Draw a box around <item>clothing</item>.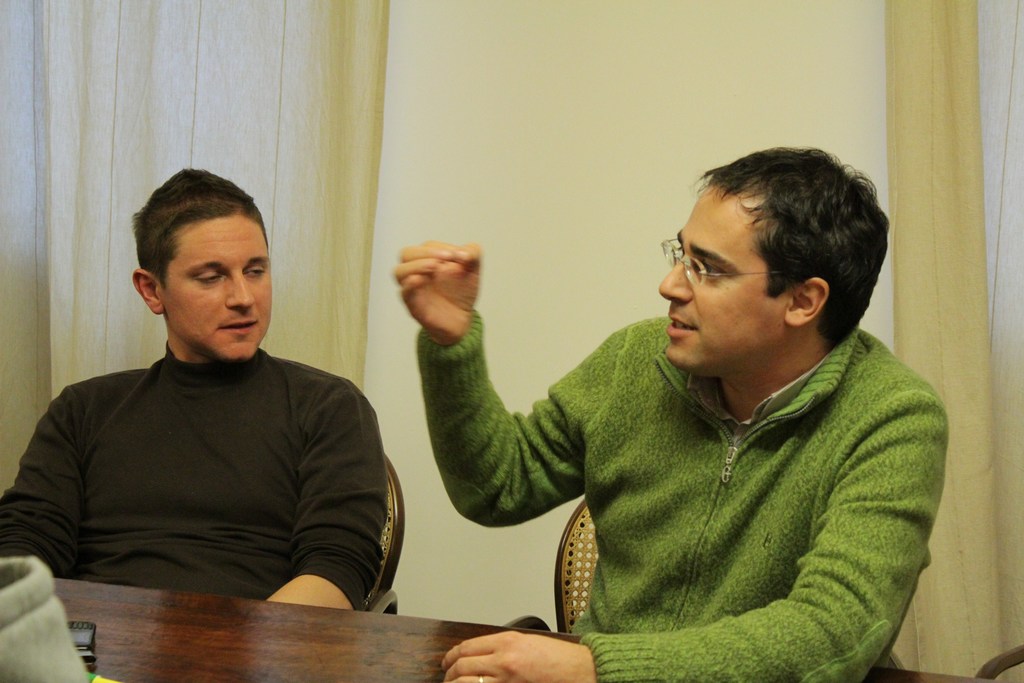
<box>0,342,392,618</box>.
